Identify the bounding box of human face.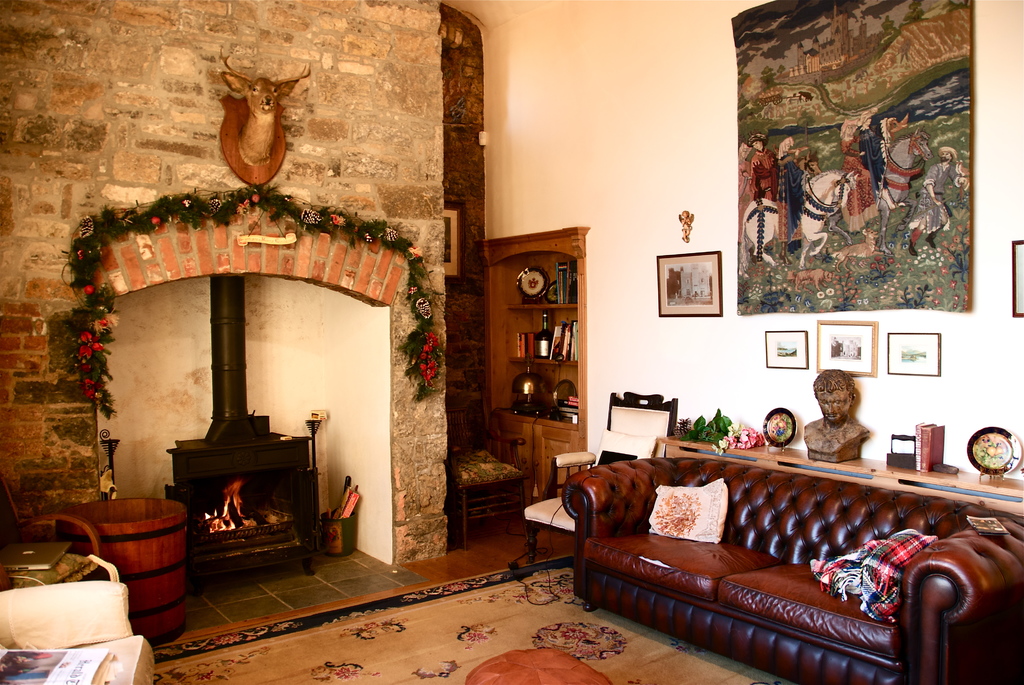
{"left": 820, "top": 392, "right": 852, "bottom": 420}.
